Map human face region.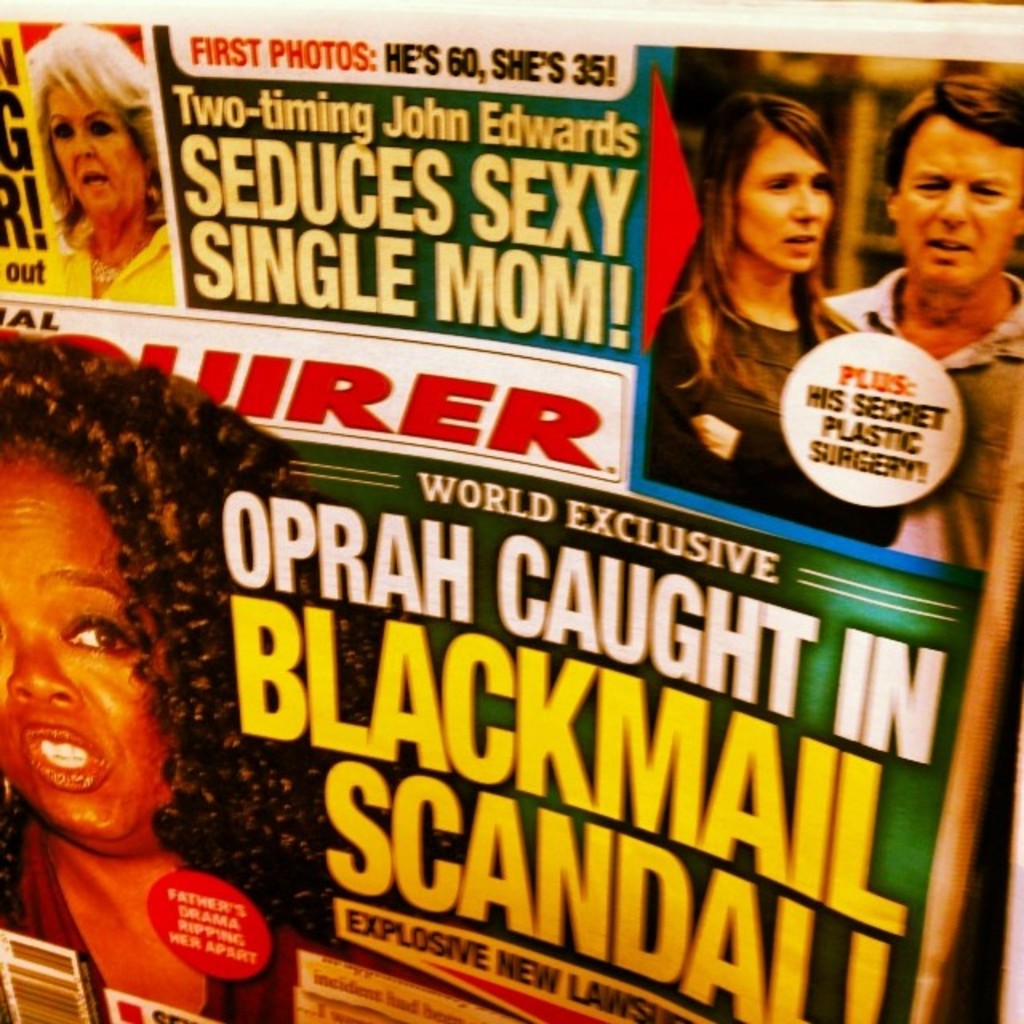
Mapped to (x1=43, y1=88, x2=147, y2=224).
